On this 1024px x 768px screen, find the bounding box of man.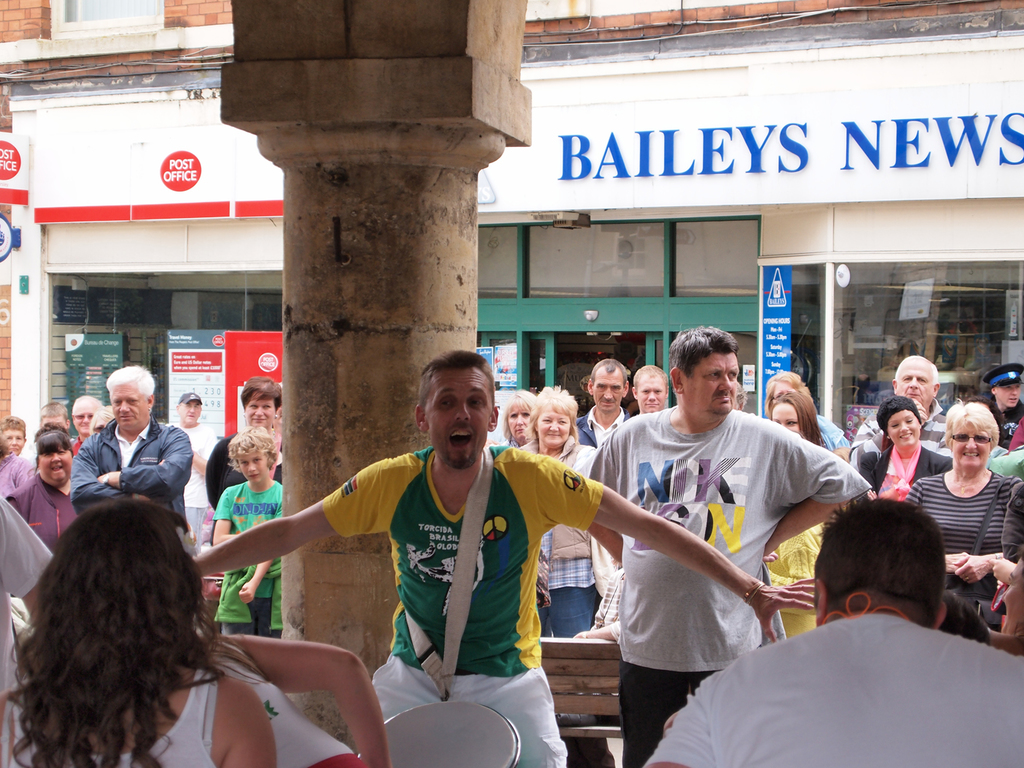
Bounding box: 987/352/1023/451.
